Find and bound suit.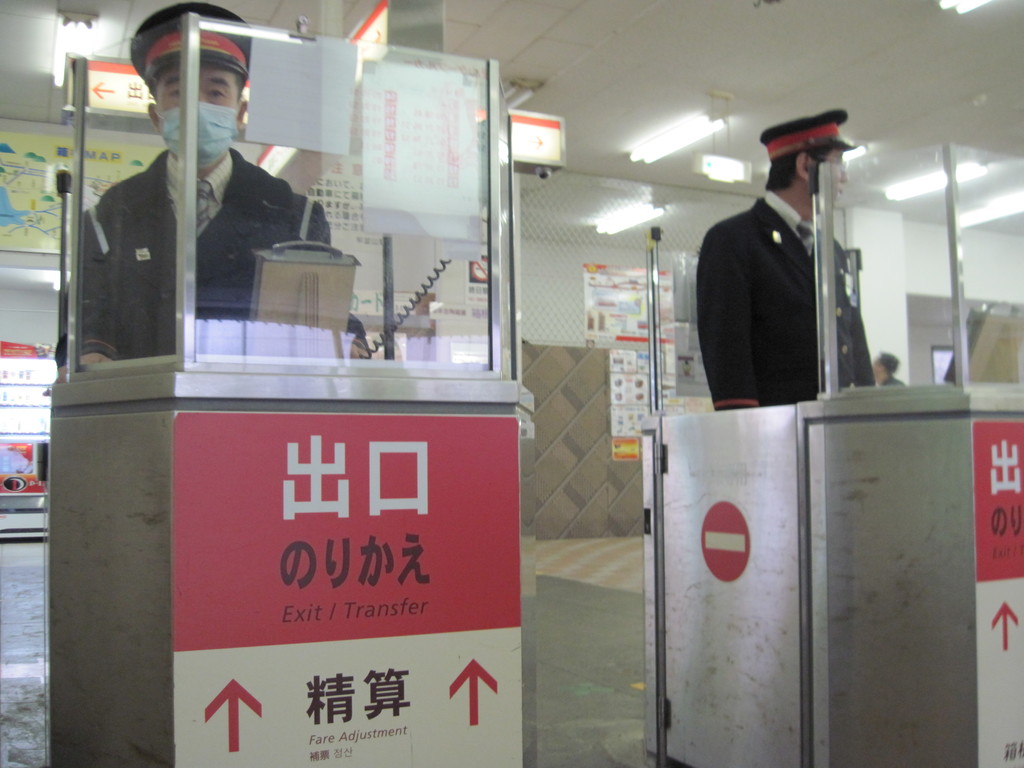
Bound: (x1=697, y1=163, x2=842, y2=430).
